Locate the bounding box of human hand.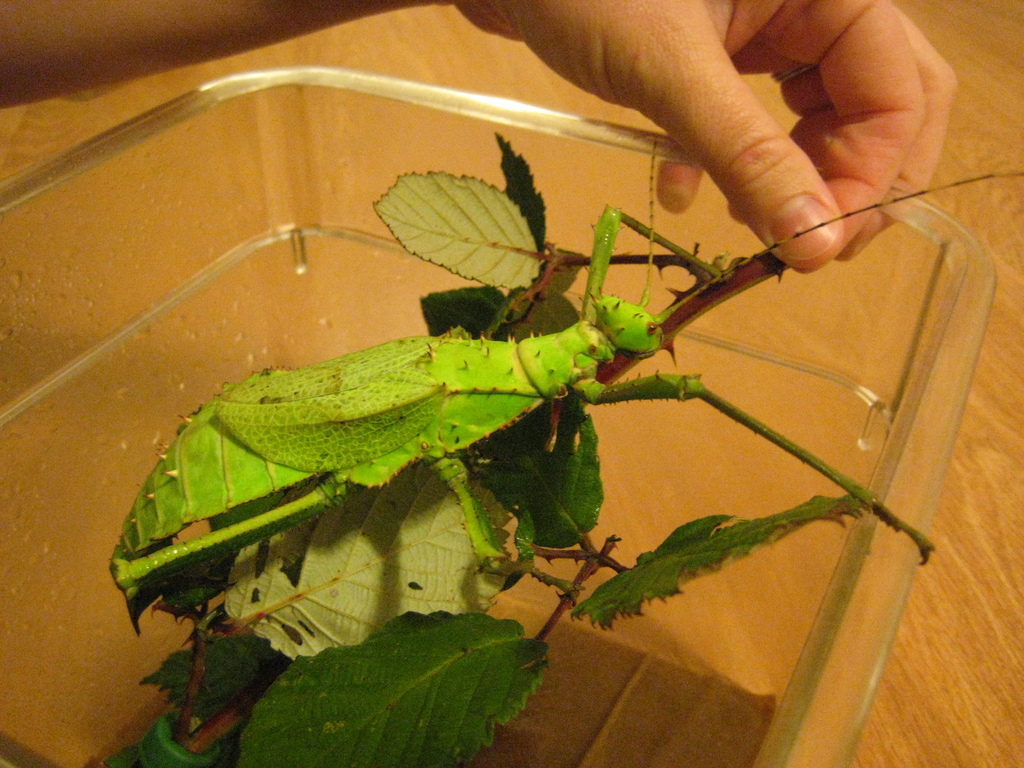
Bounding box: bbox=(477, 23, 973, 291).
